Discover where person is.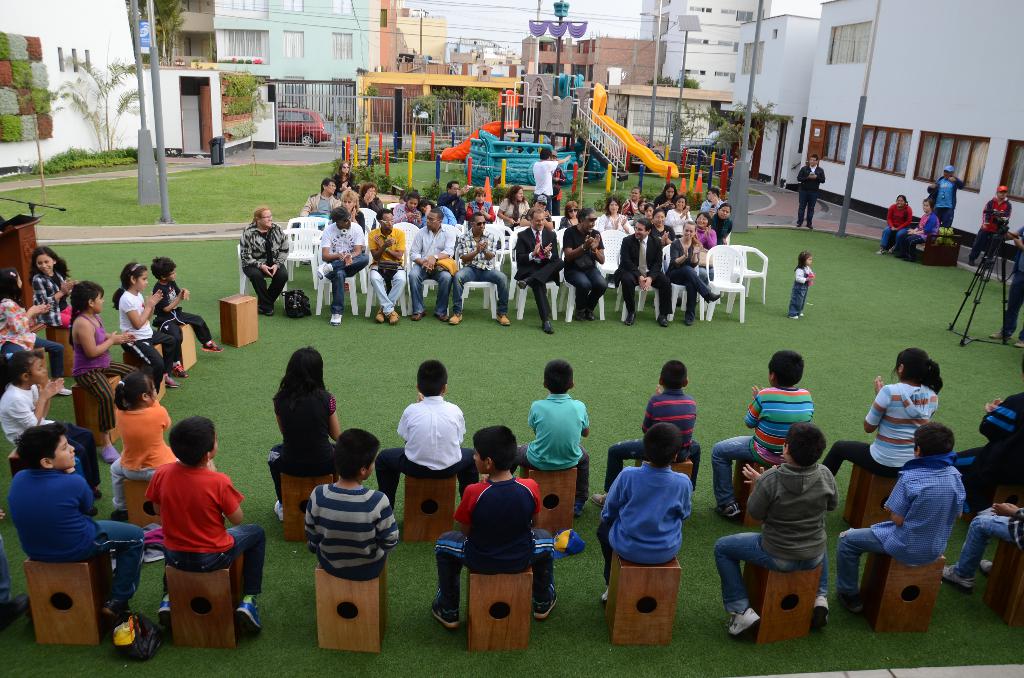
Discovered at pyautogui.locateOnScreen(871, 194, 911, 261).
